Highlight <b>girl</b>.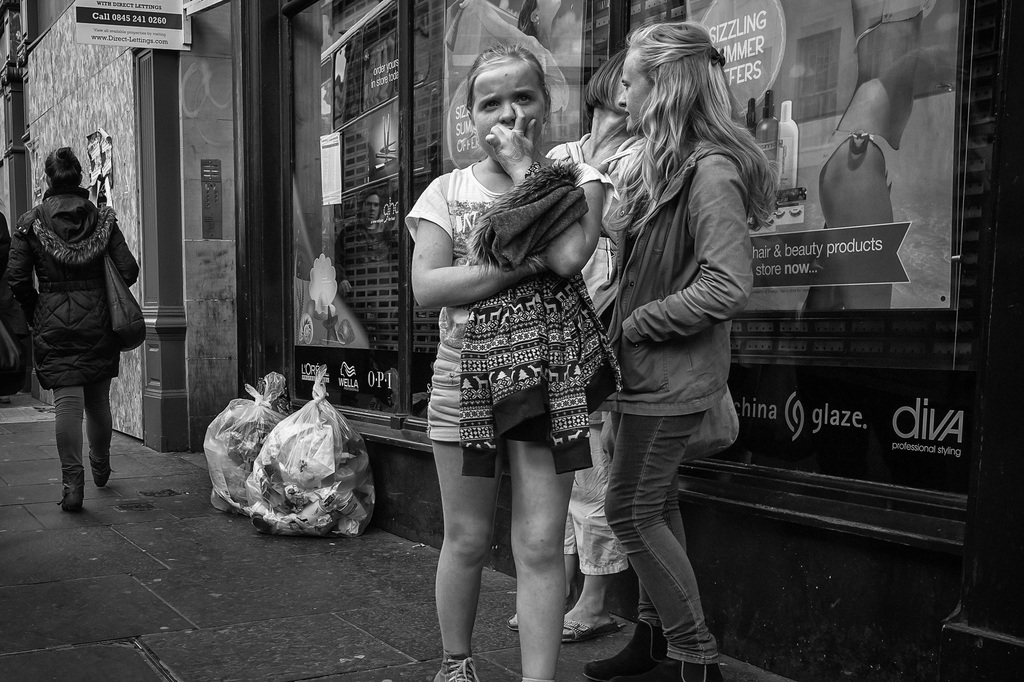
Highlighted region: bbox(0, 144, 134, 514).
